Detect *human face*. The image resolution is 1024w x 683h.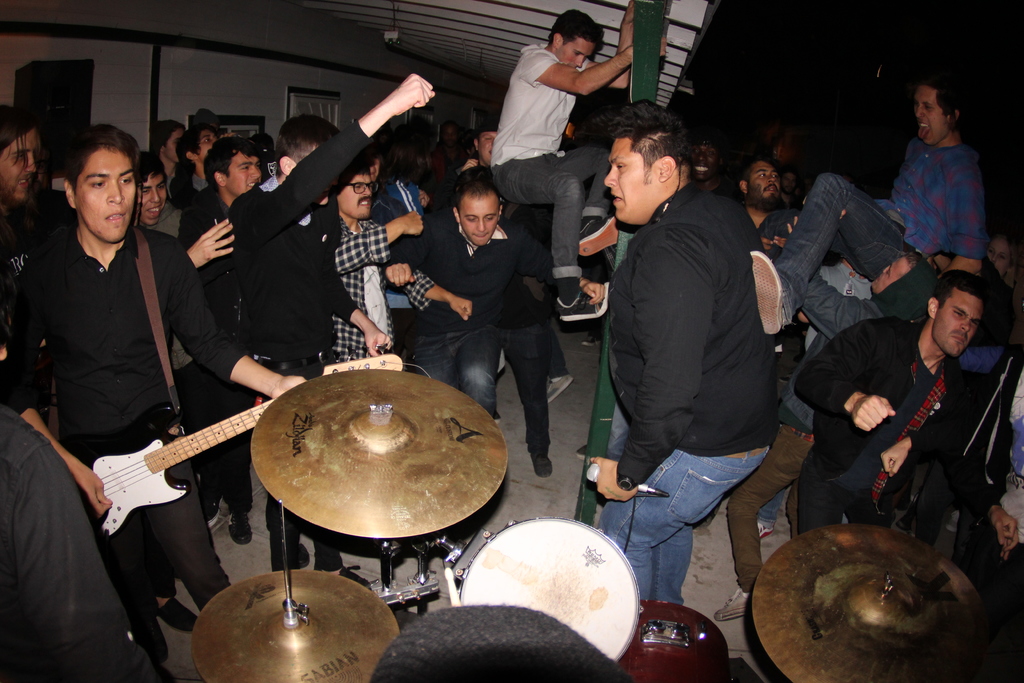
bbox=[554, 35, 595, 69].
